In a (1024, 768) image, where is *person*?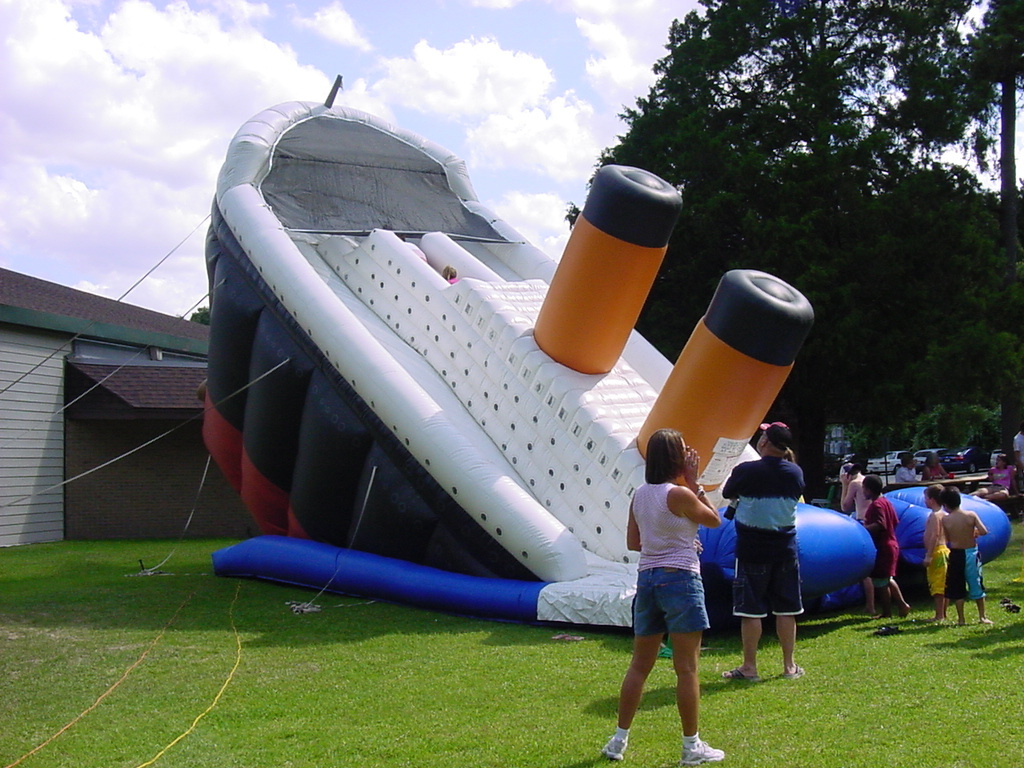
Rect(836, 461, 871, 525).
